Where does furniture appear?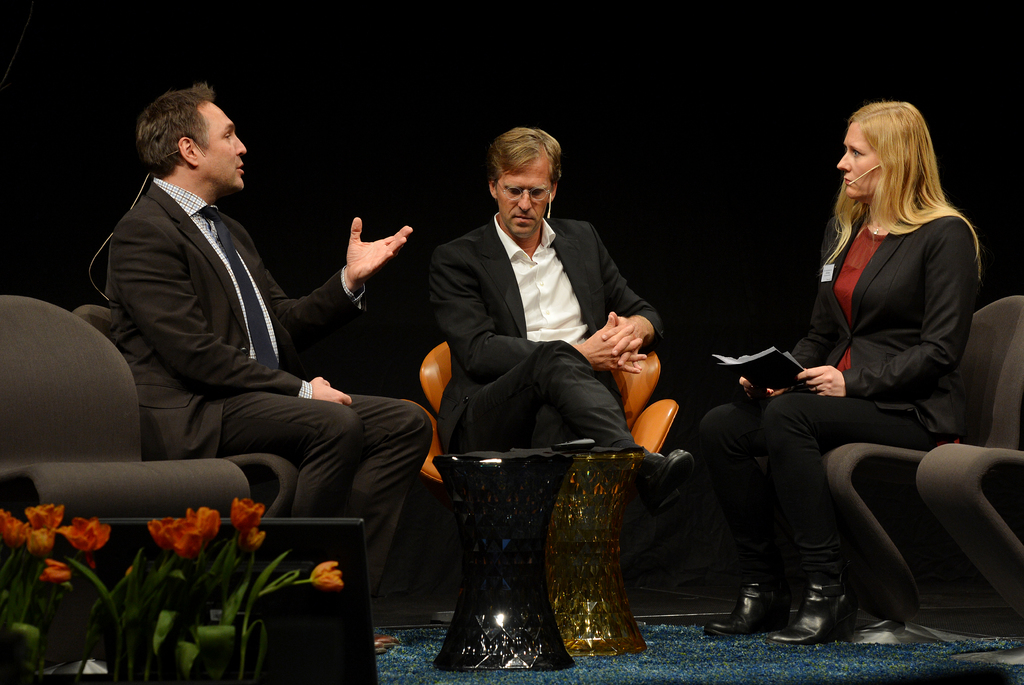
Appears at <bbox>433, 451, 577, 671</bbox>.
